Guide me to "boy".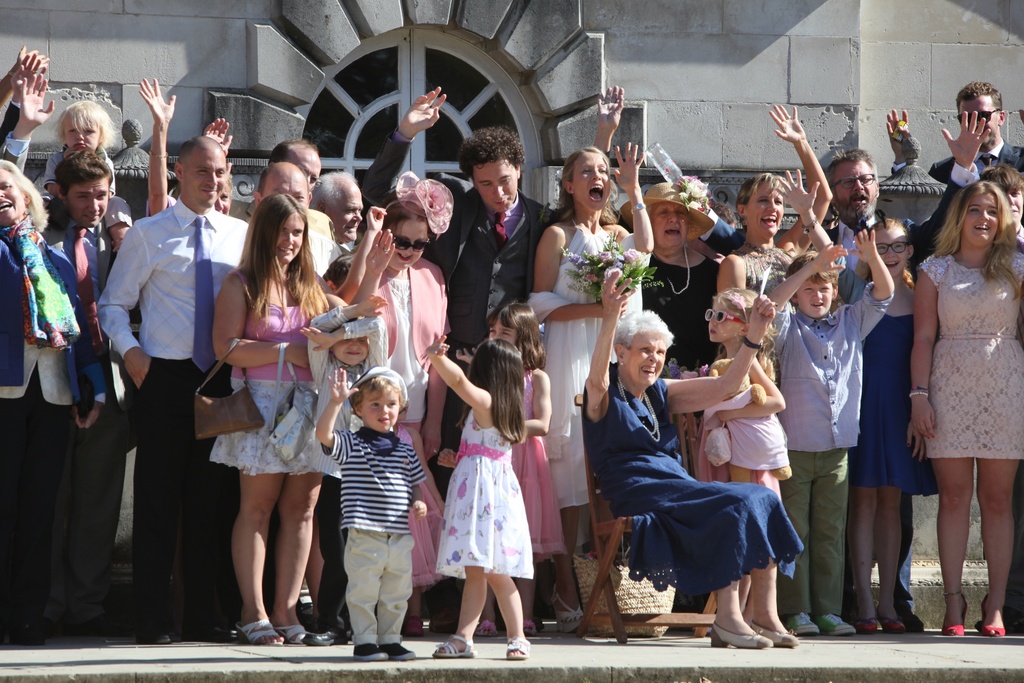
Guidance: box=[38, 95, 126, 258].
